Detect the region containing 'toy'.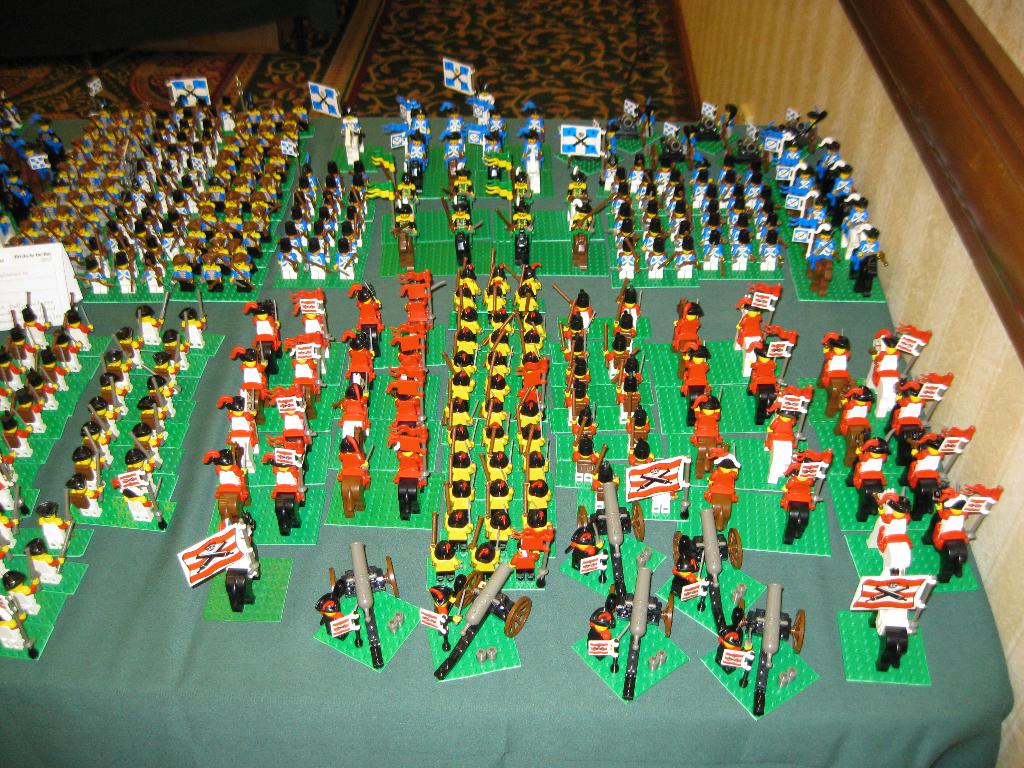
<box>111,106,123,120</box>.
